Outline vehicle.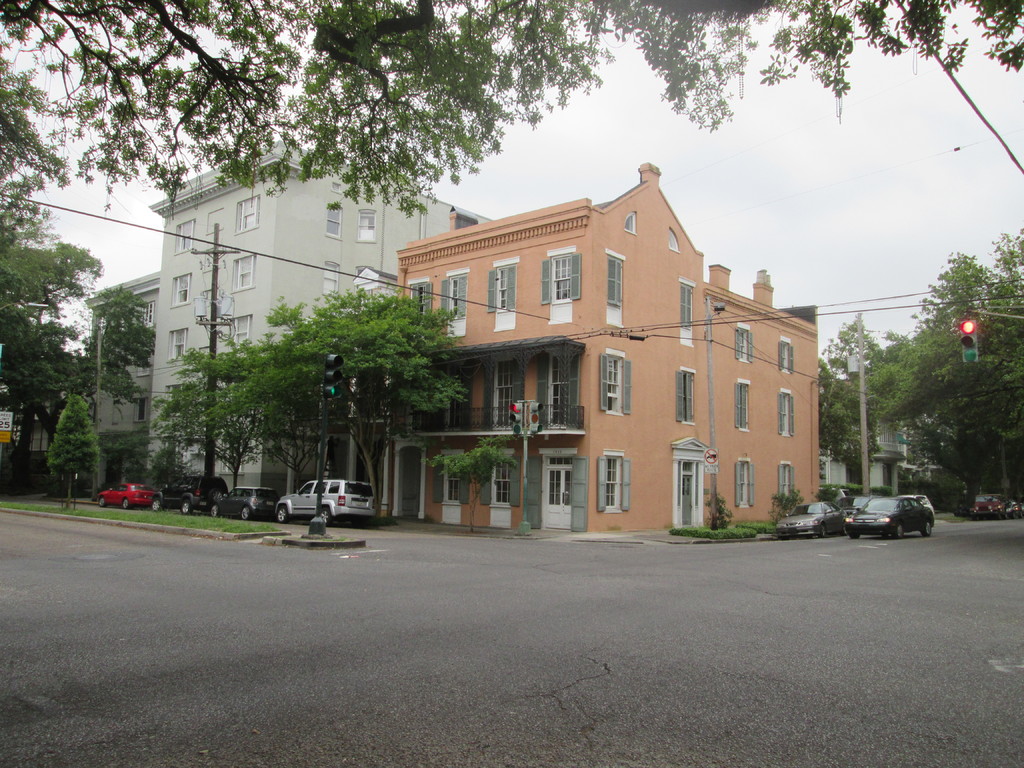
Outline: Rect(963, 485, 1001, 520).
